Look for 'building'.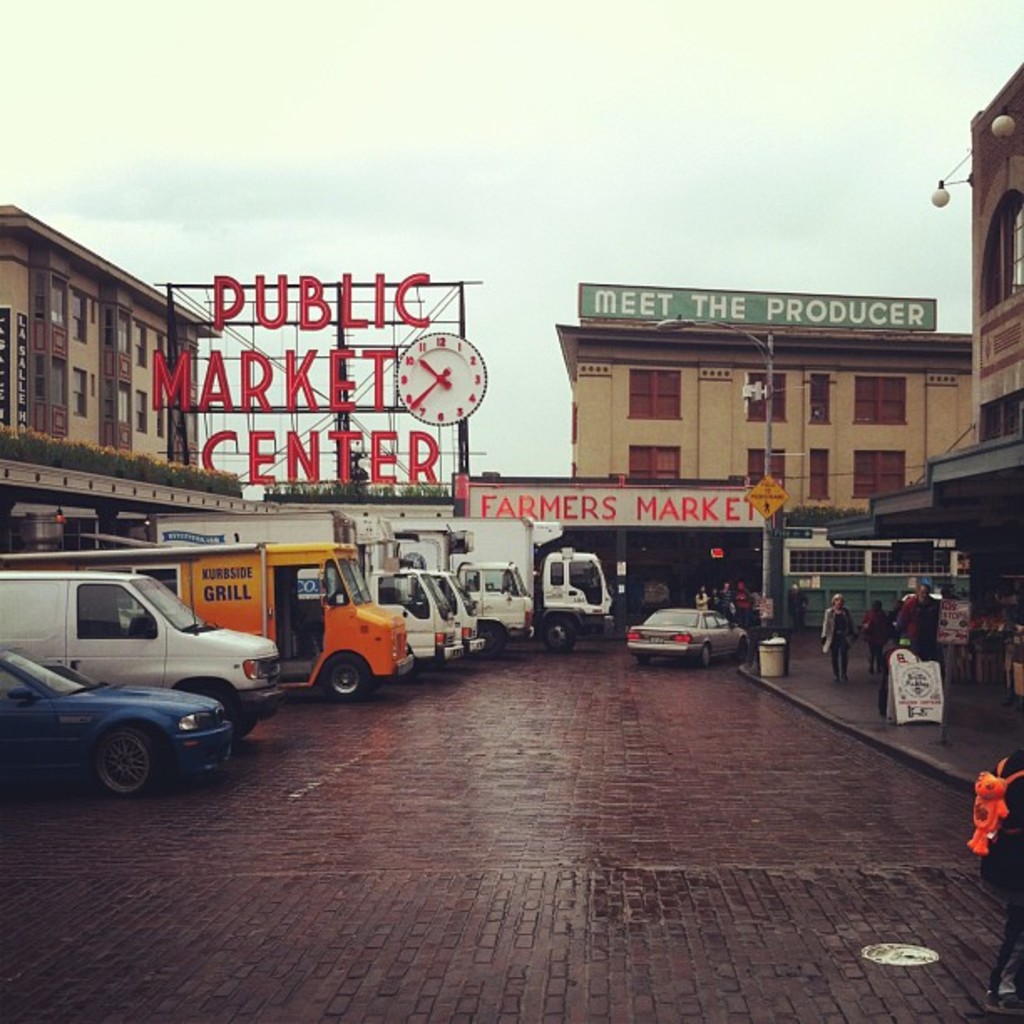
Found: box(0, 199, 249, 547).
